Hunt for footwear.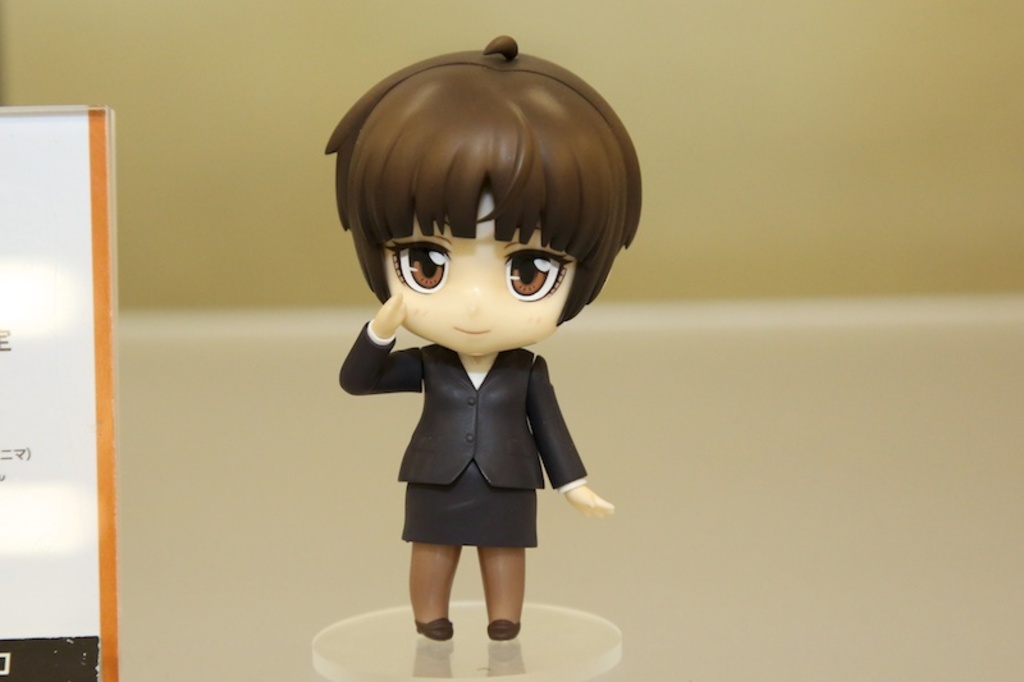
Hunted down at crop(415, 617, 452, 642).
